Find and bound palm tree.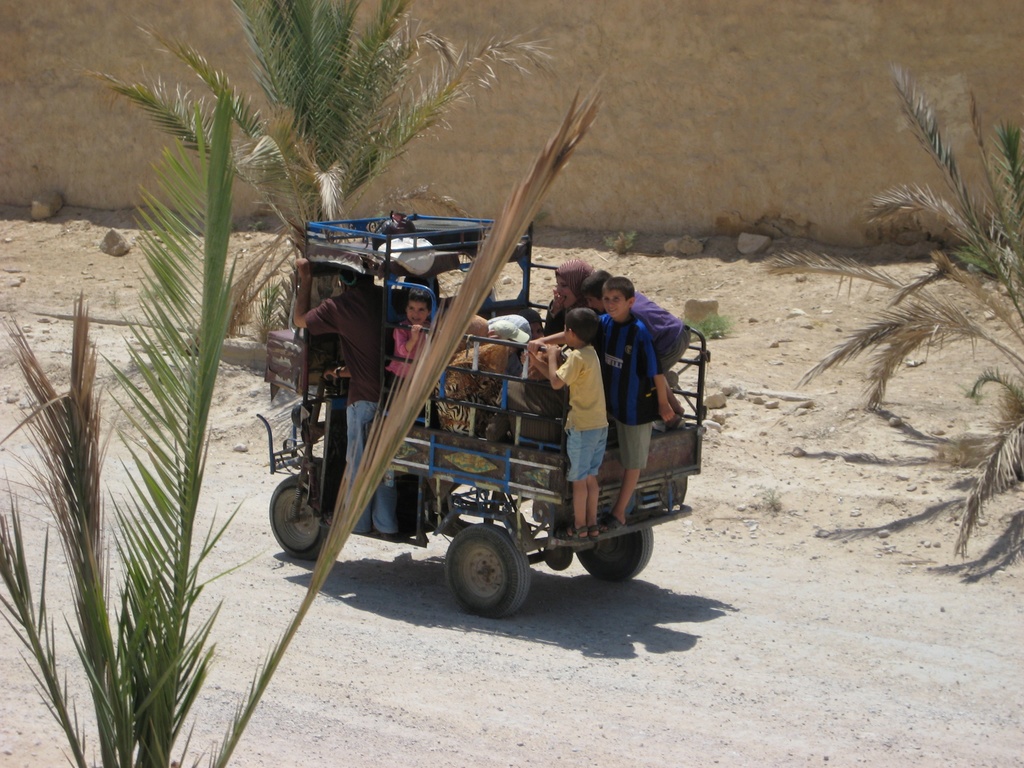
Bound: (left=793, top=108, right=1023, bottom=552).
